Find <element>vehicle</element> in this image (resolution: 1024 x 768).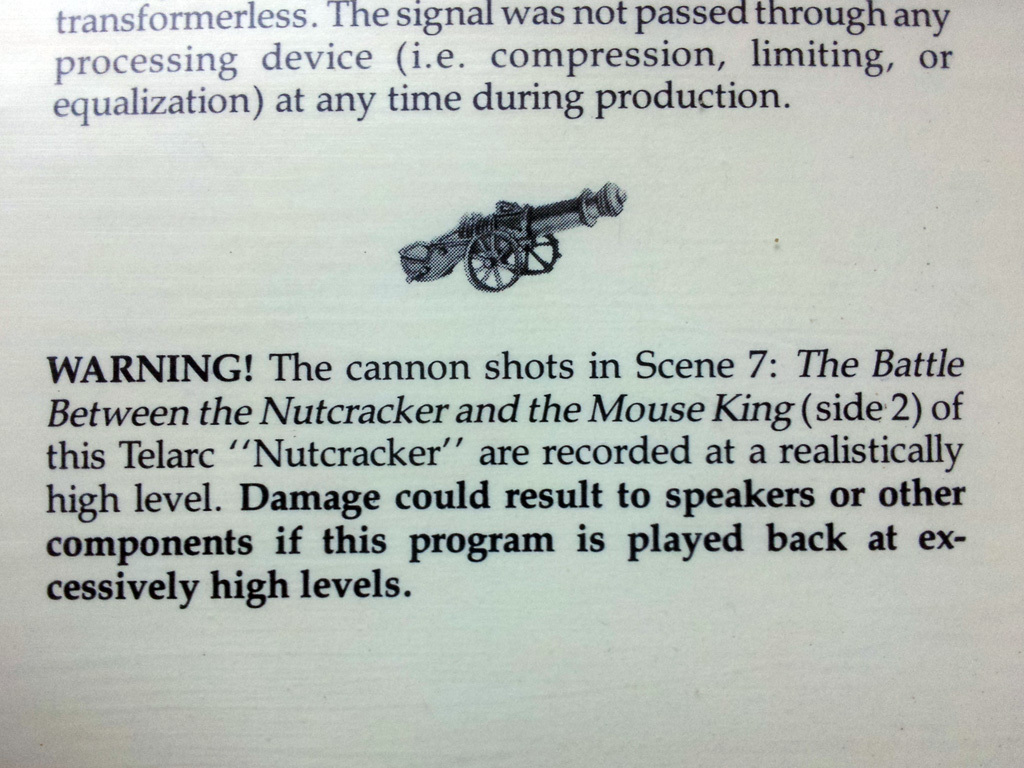
[421, 179, 595, 283].
